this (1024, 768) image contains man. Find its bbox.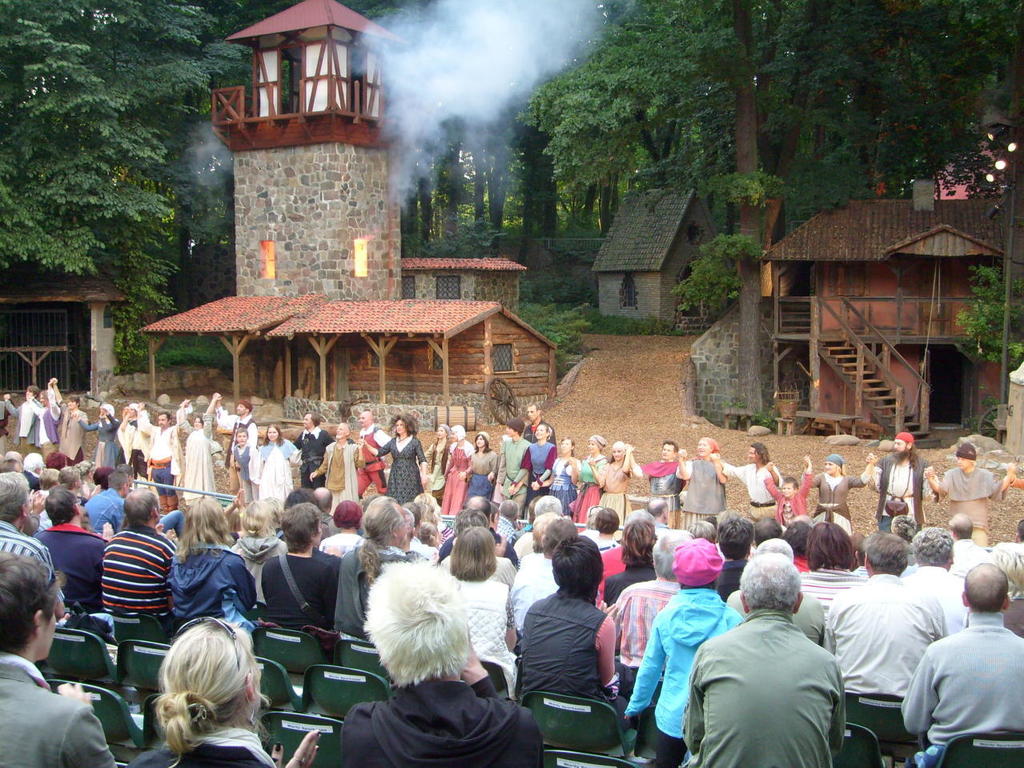
rect(143, 400, 195, 531).
